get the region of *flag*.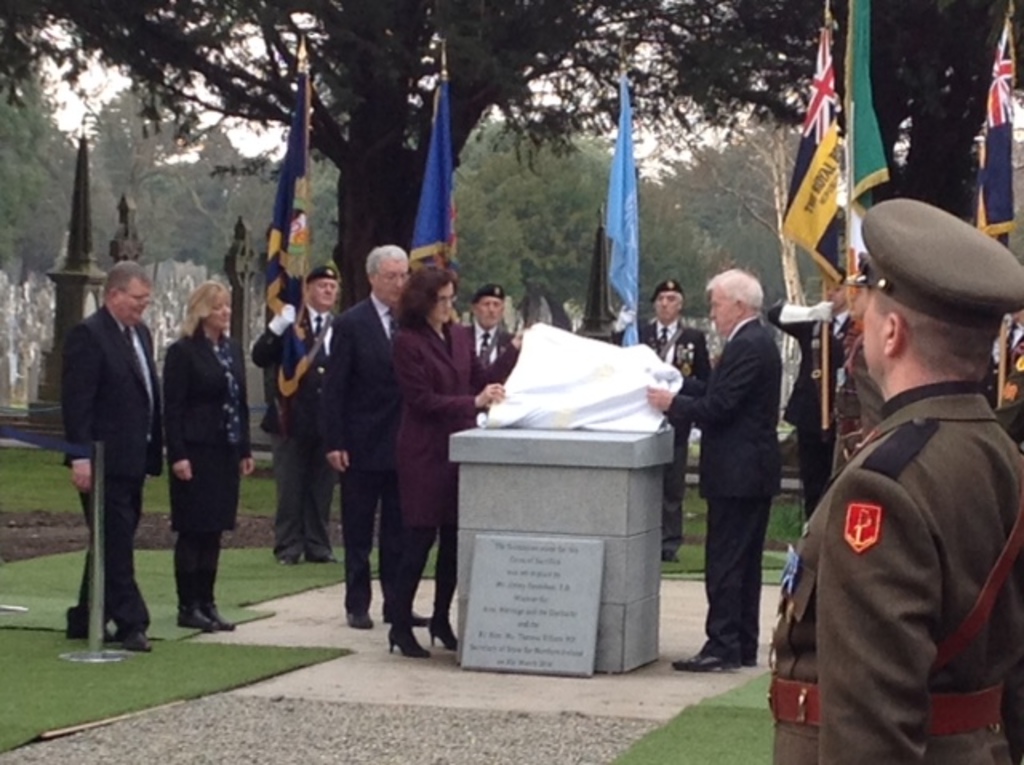
locate(832, 0, 898, 219).
